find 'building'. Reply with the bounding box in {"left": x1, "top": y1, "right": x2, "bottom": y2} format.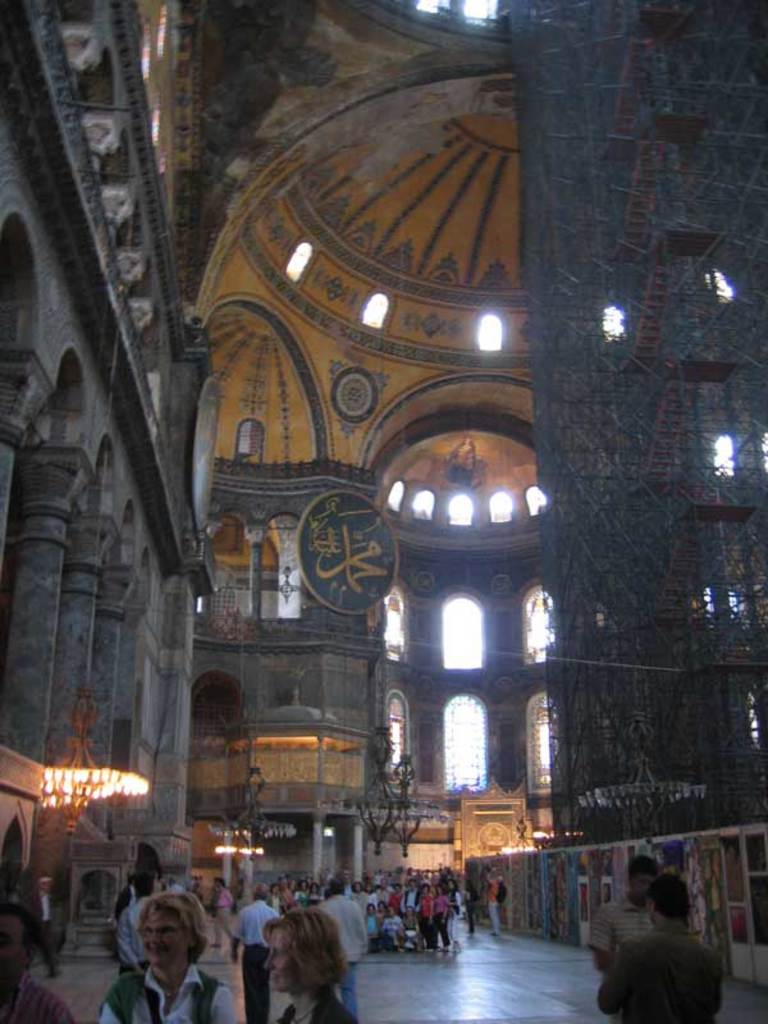
{"left": 0, "top": 0, "right": 767, "bottom": 1023}.
